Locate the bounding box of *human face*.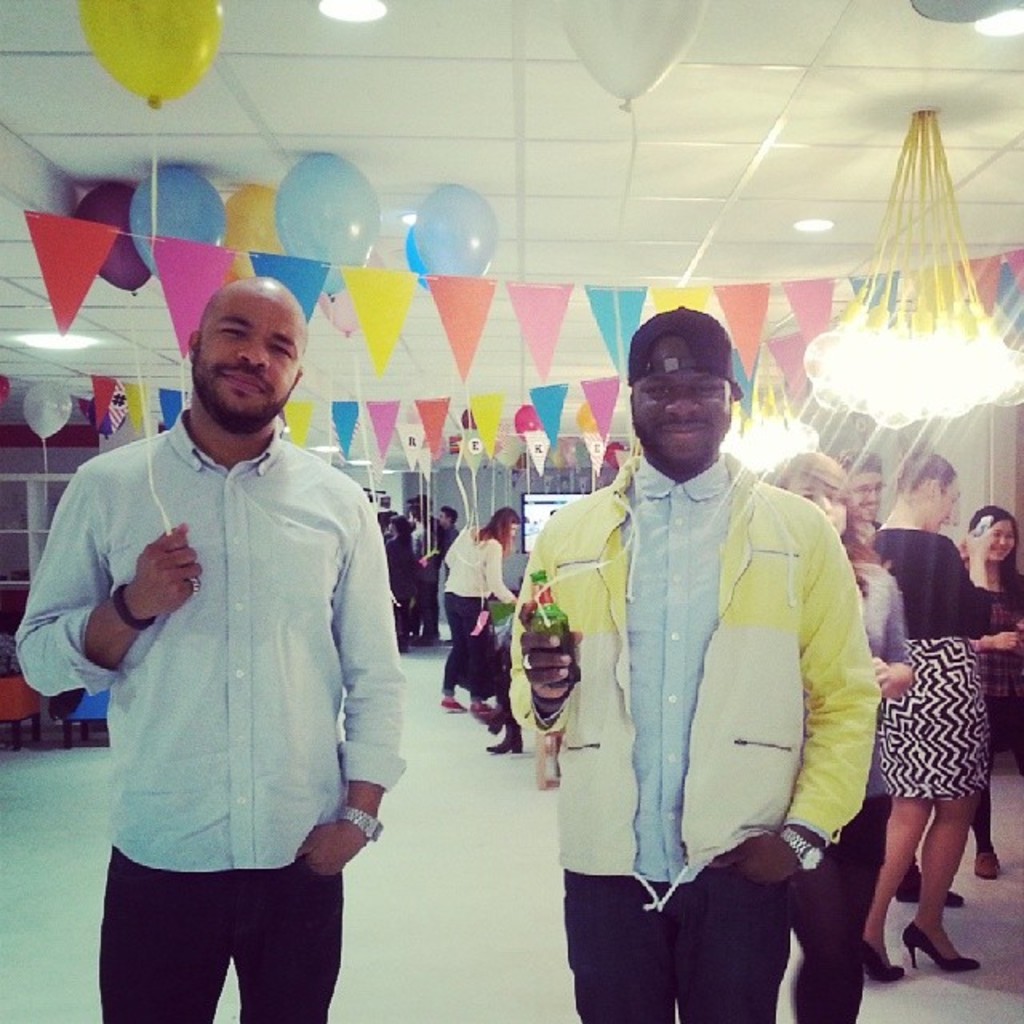
Bounding box: 629:325:739:469.
